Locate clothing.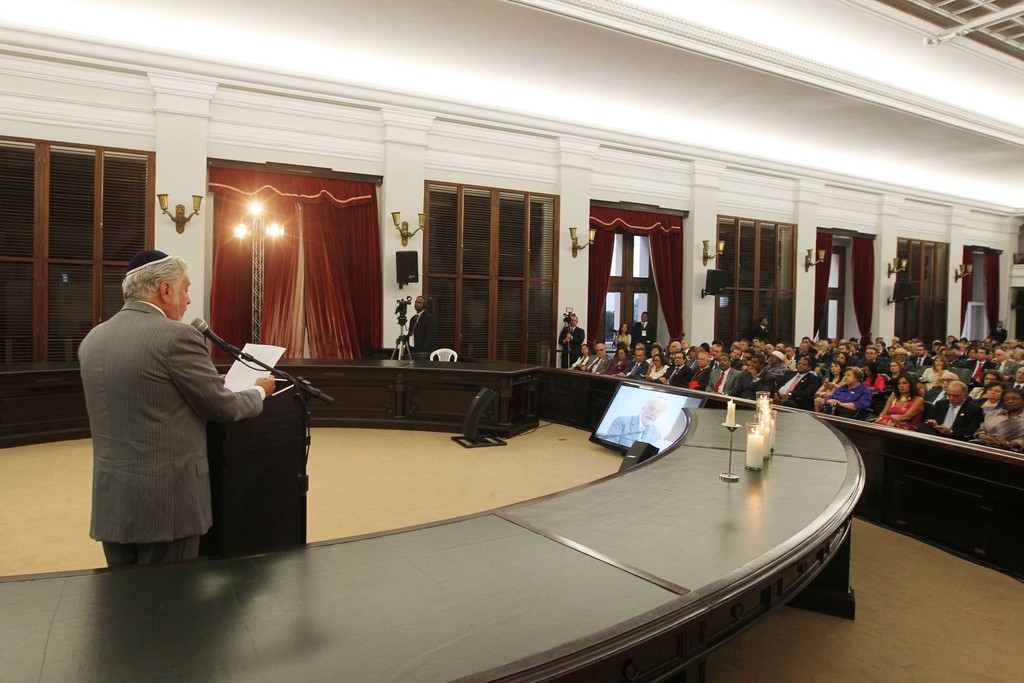
Bounding box: x1=401, y1=309, x2=436, y2=356.
